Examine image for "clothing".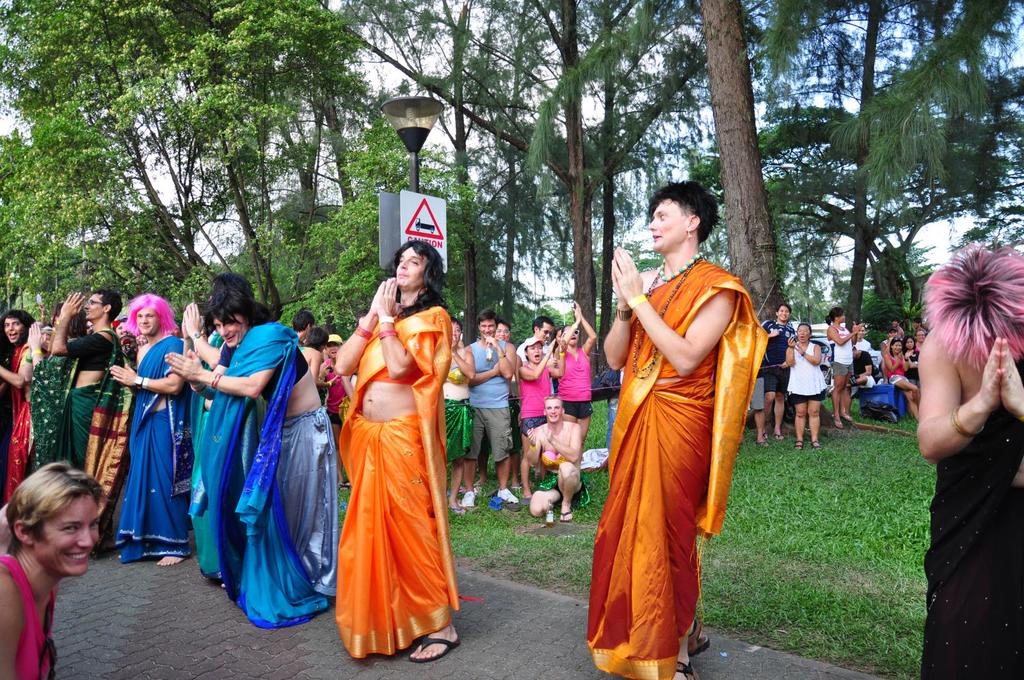
Examination result: <bbox>516, 361, 557, 446</bbox>.
